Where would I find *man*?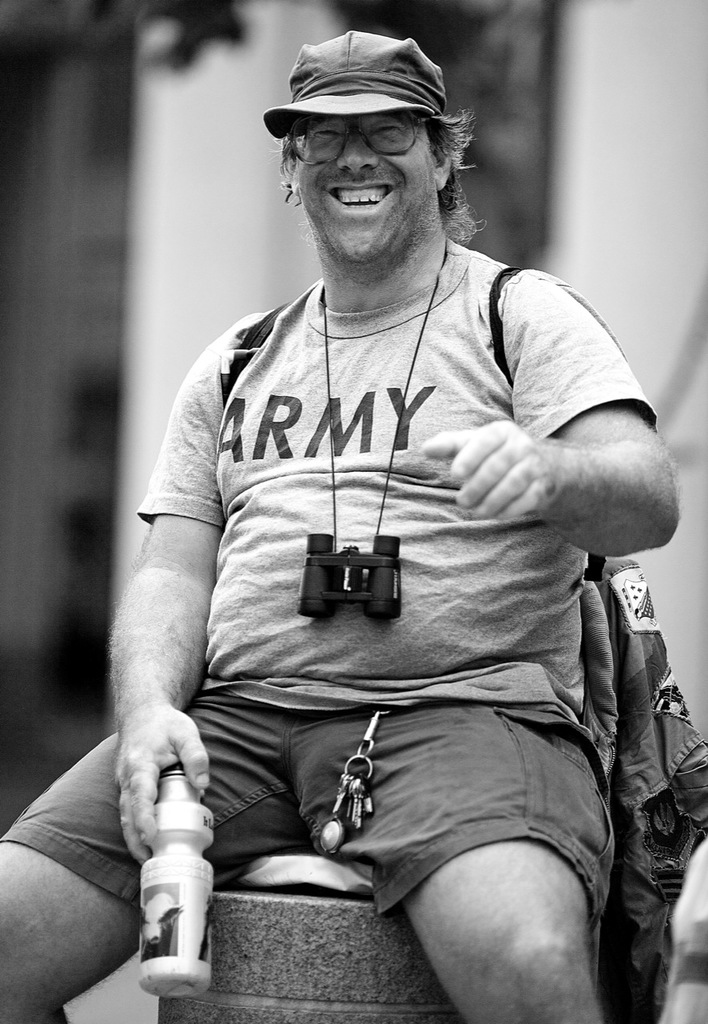
At x1=0 y1=33 x2=679 y2=1023.
